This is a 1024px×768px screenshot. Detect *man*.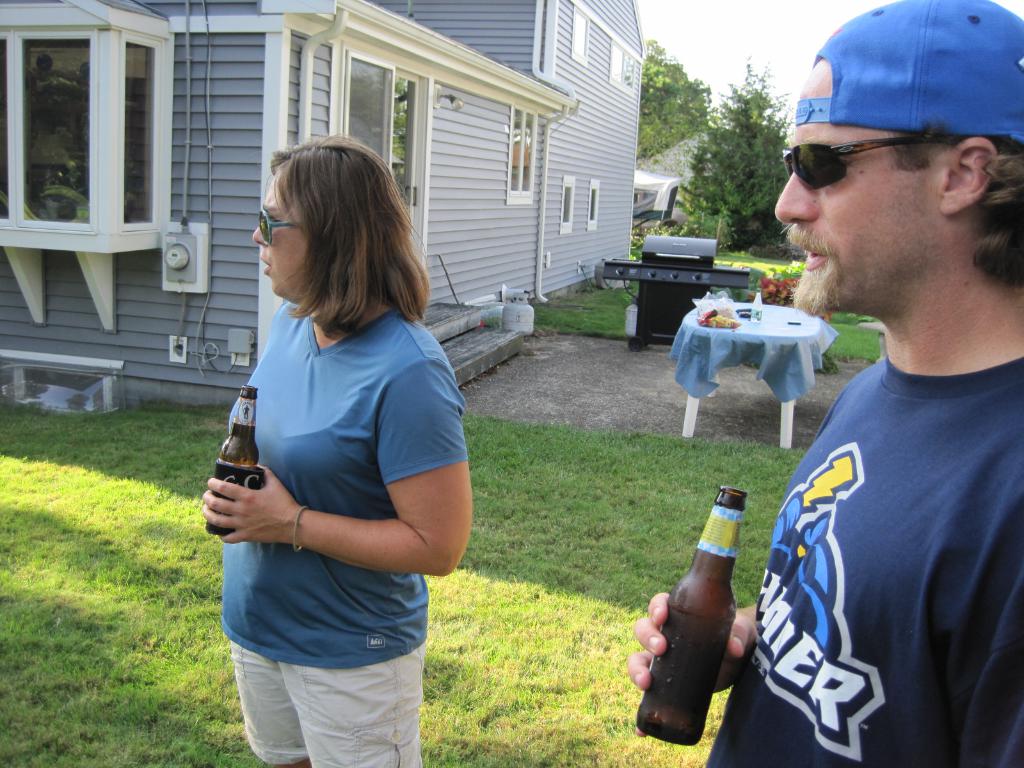
rect(626, 0, 1023, 762).
